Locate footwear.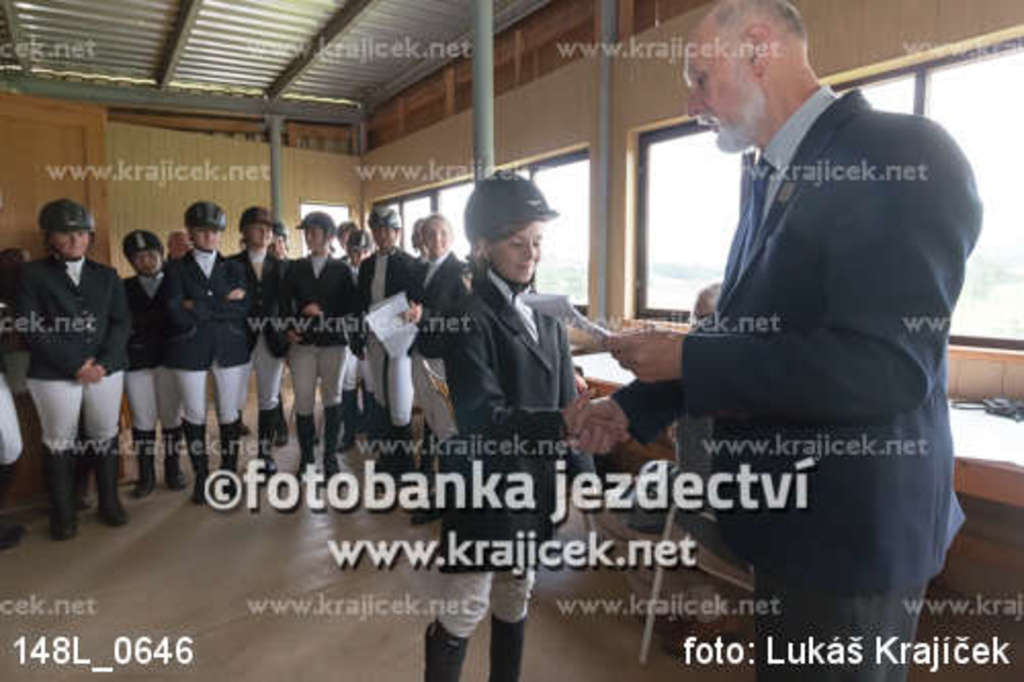
Bounding box: x1=135, y1=424, x2=158, y2=489.
